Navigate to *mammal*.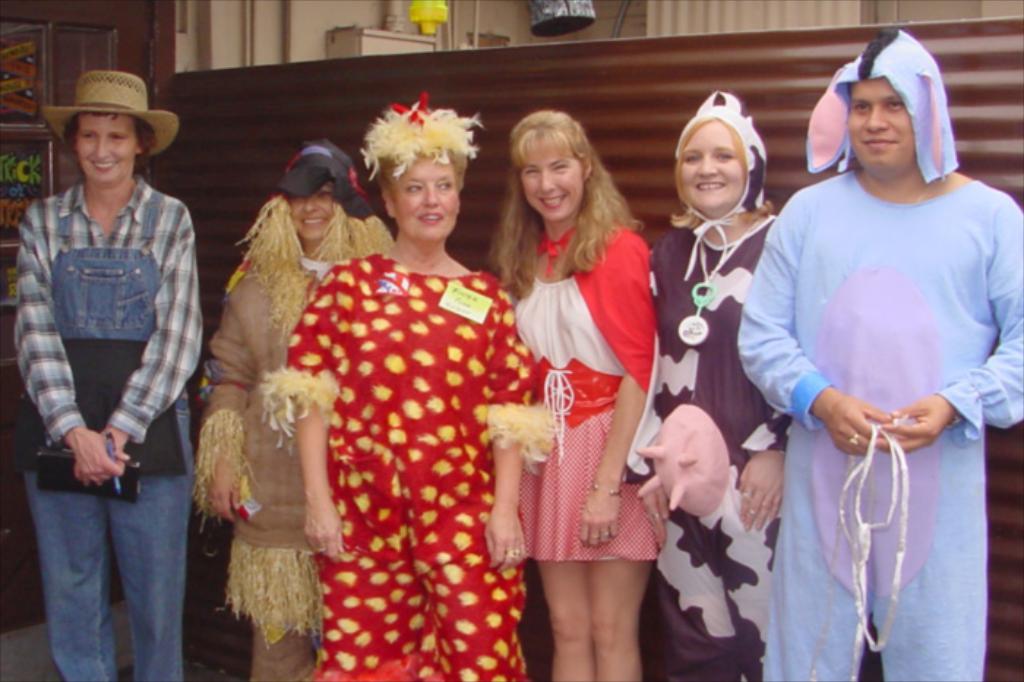
Navigation target: bbox=[730, 28, 1023, 681].
